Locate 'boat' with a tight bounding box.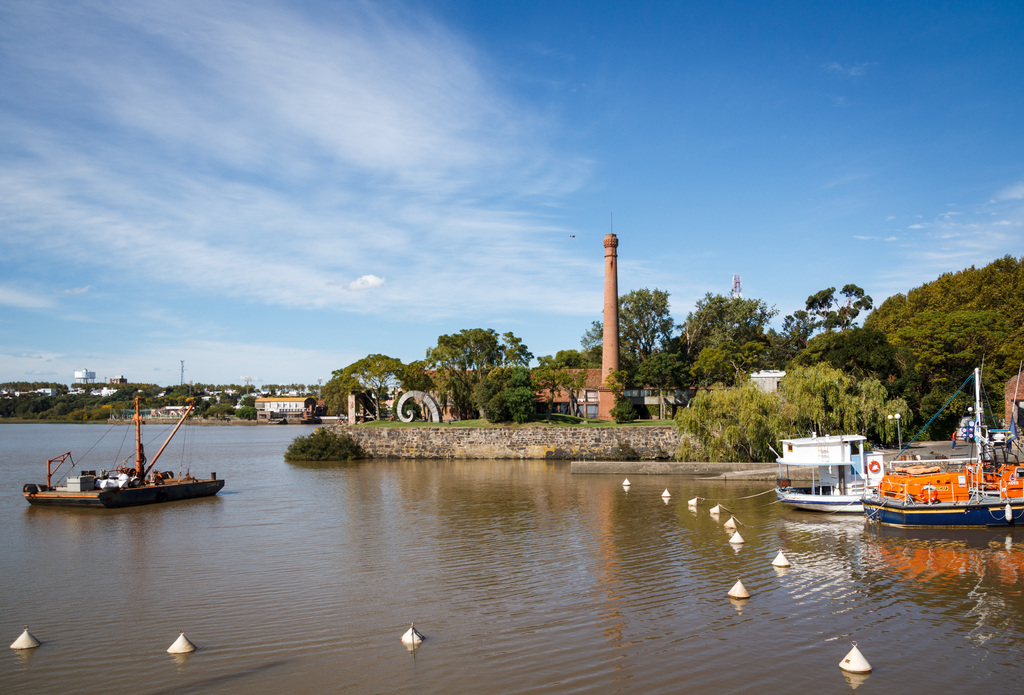
{"left": 771, "top": 430, "right": 973, "bottom": 511}.
